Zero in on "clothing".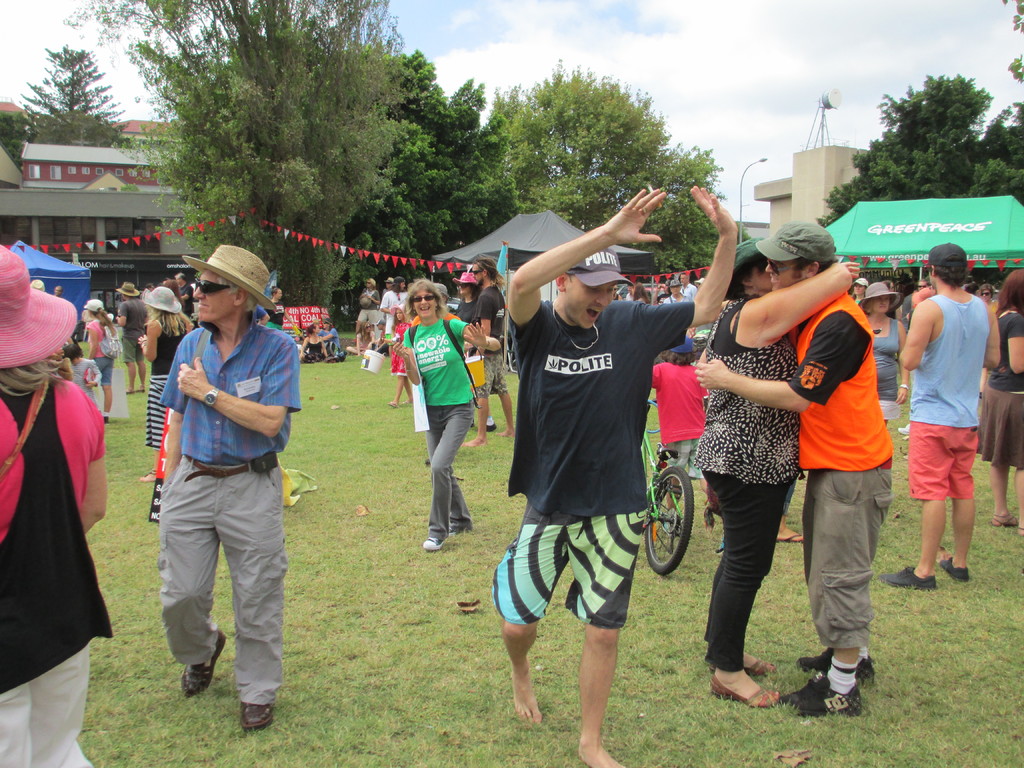
Zeroed in: bbox=(662, 292, 689, 303).
